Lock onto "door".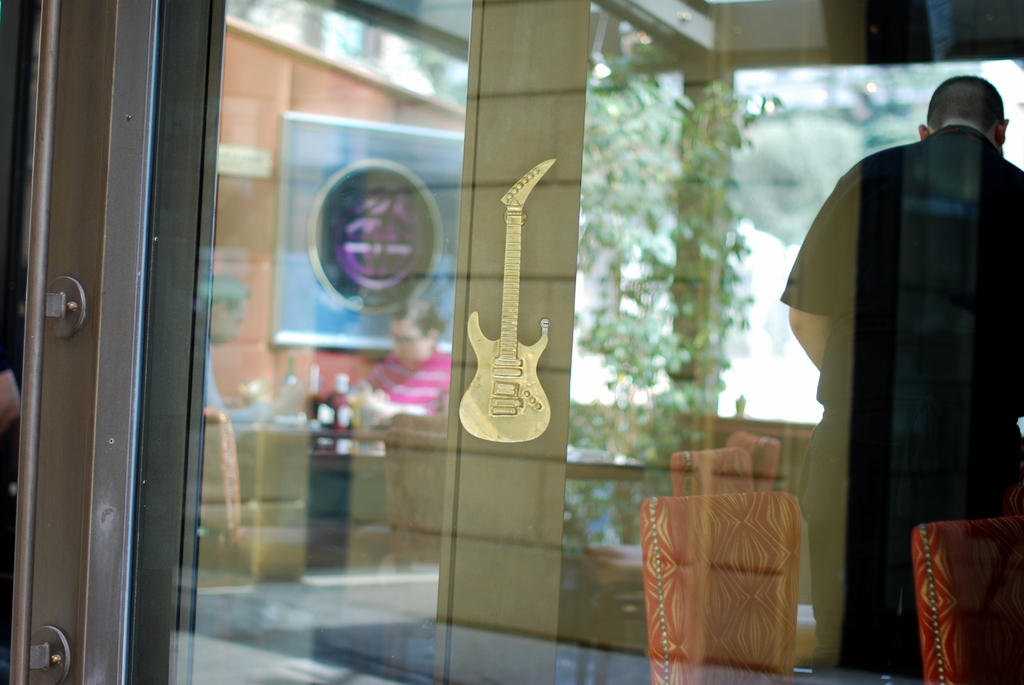
Locked: (x1=10, y1=0, x2=1023, y2=684).
